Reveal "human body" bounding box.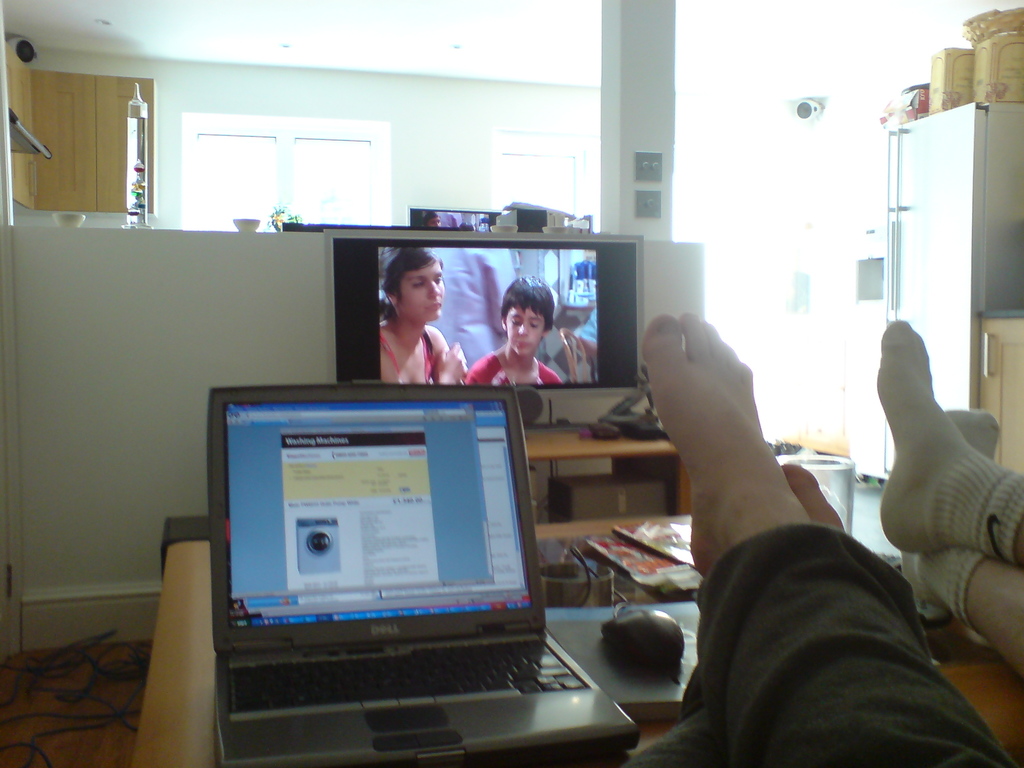
Revealed: 877 319 1023 675.
